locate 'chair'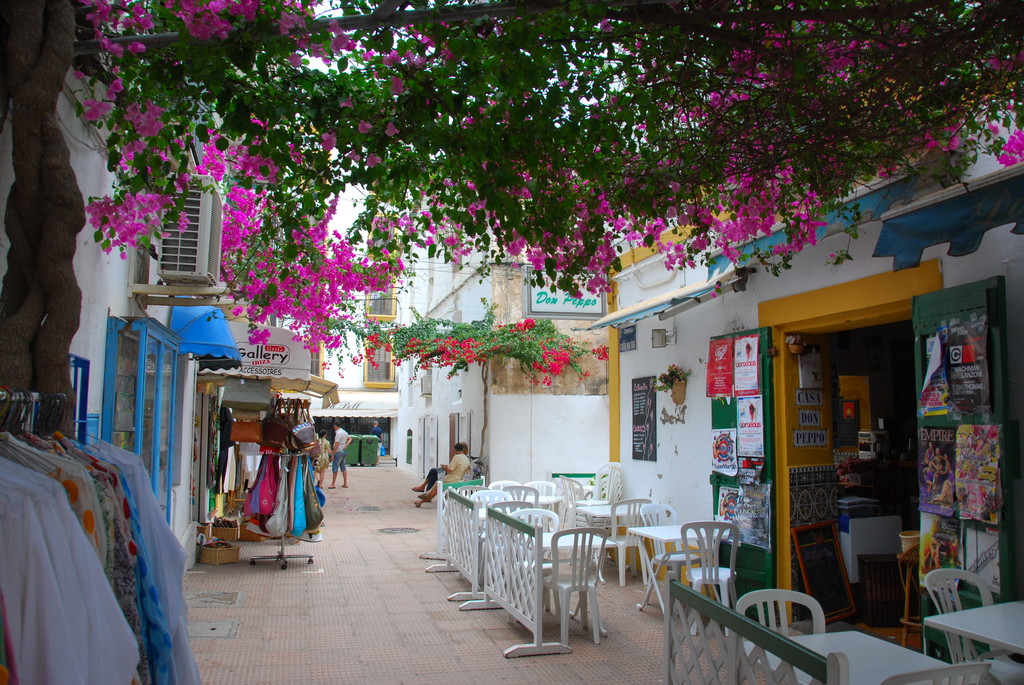
Rect(884, 657, 996, 684)
